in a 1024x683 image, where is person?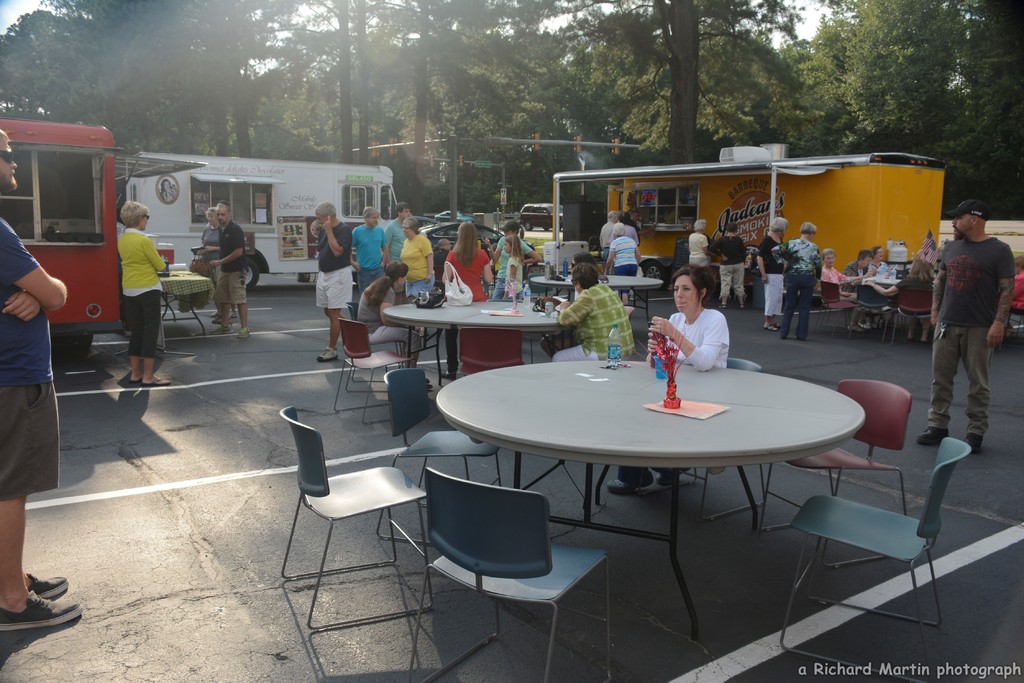
box=[355, 260, 434, 387].
